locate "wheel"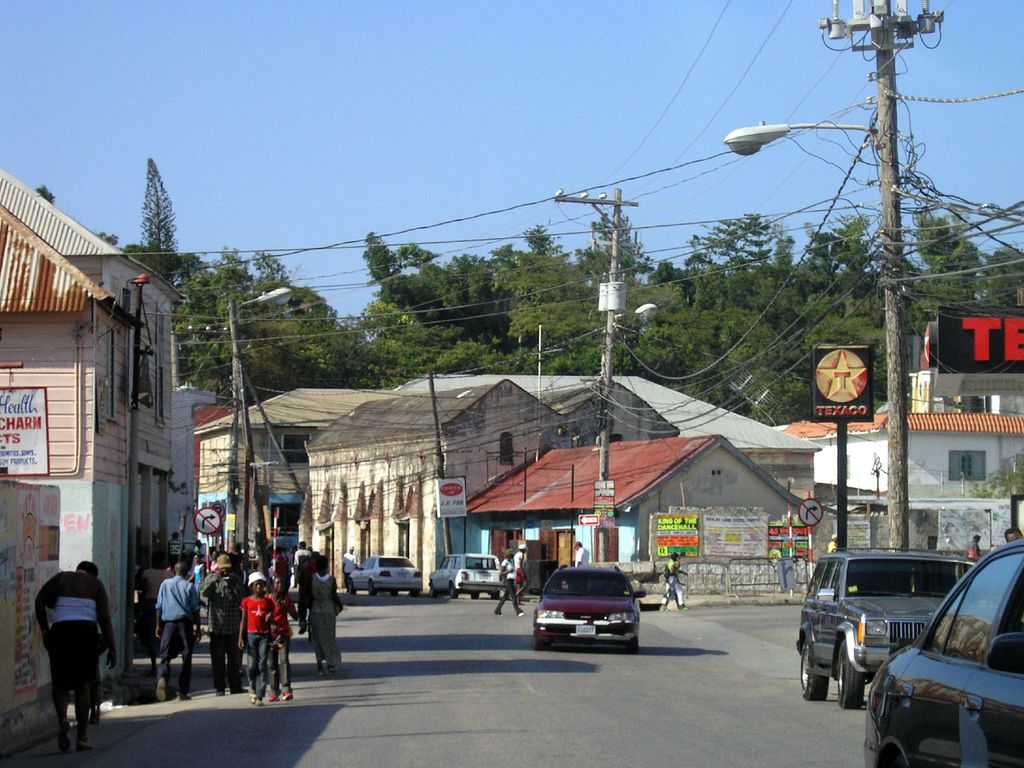
detection(628, 636, 637, 655)
